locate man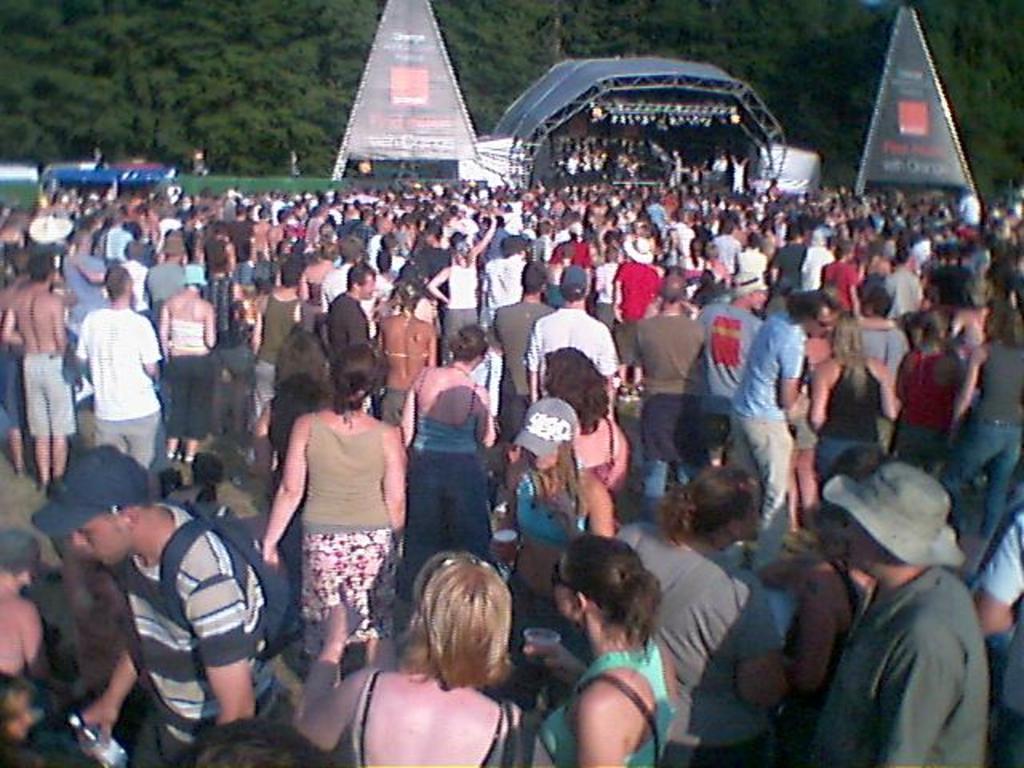
(246, 264, 320, 482)
